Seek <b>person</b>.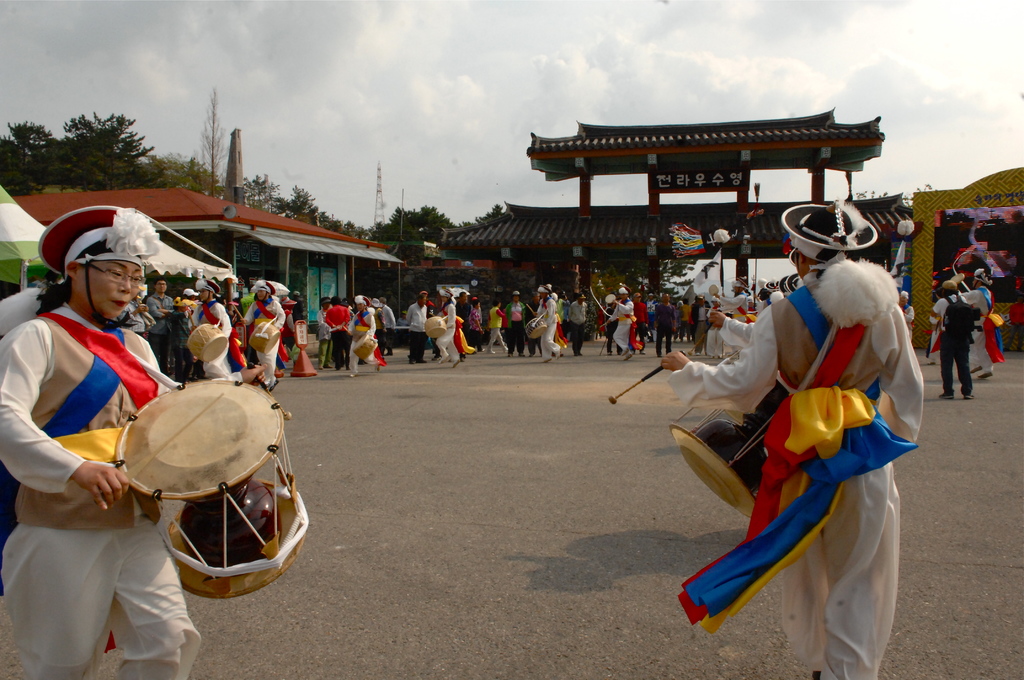
x1=708, y1=293, x2=726, y2=355.
